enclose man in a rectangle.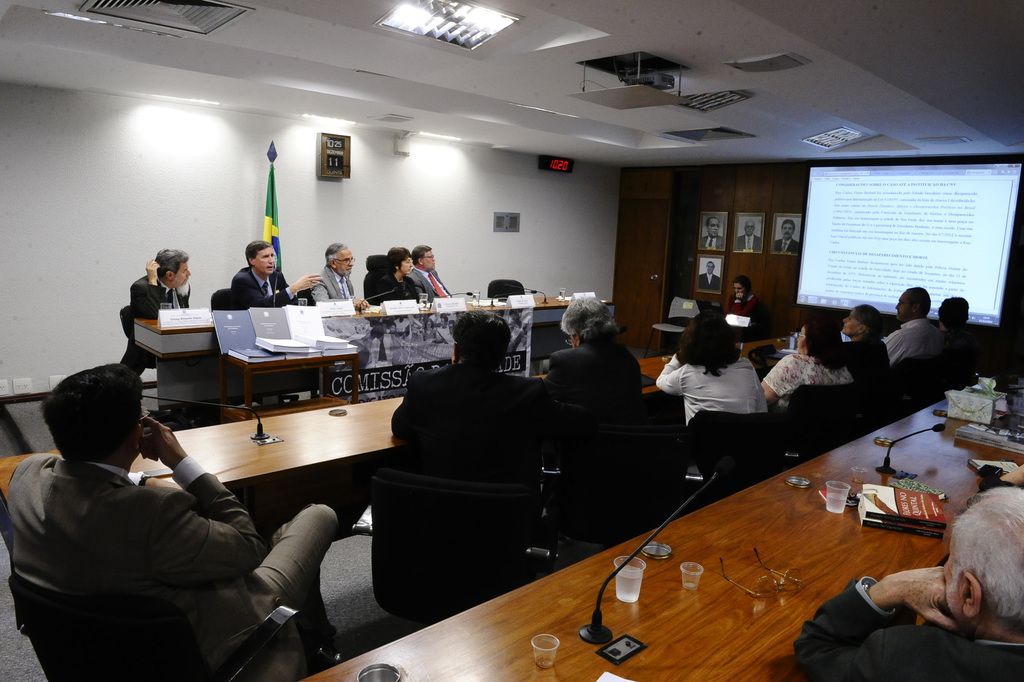
box=[768, 473, 1023, 681].
